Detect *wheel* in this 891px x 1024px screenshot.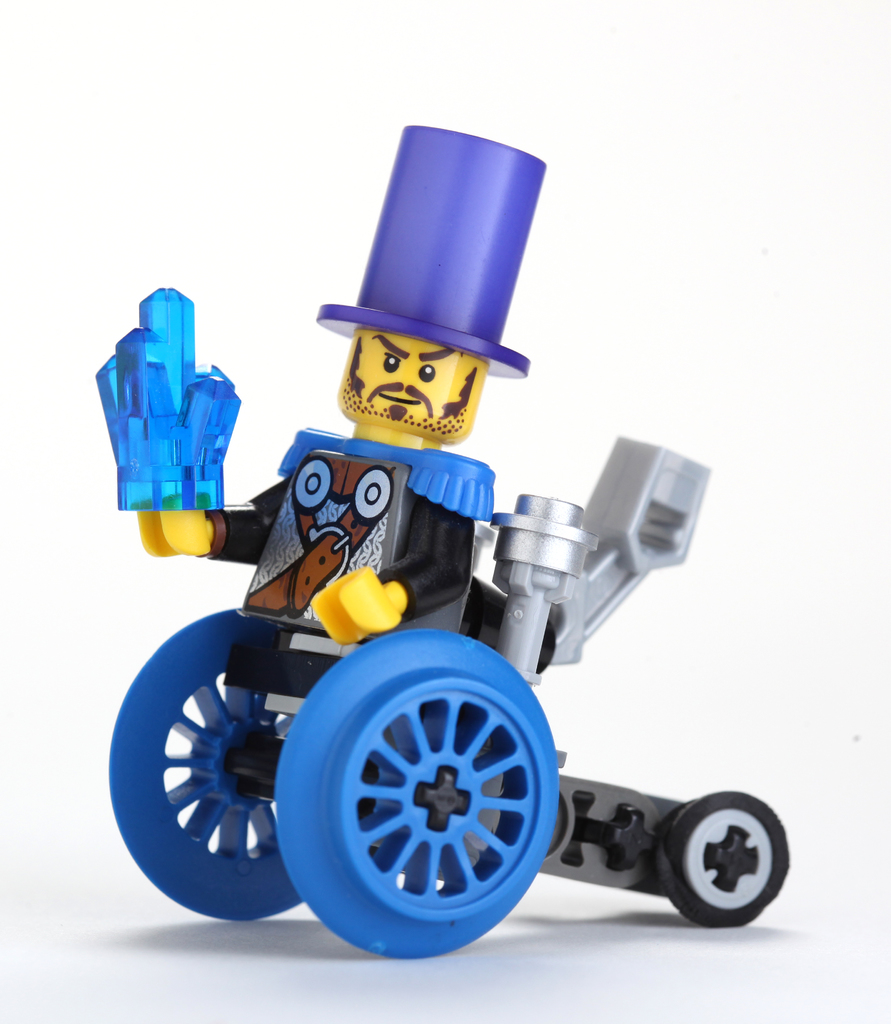
Detection: select_region(284, 628, 583, 967).
